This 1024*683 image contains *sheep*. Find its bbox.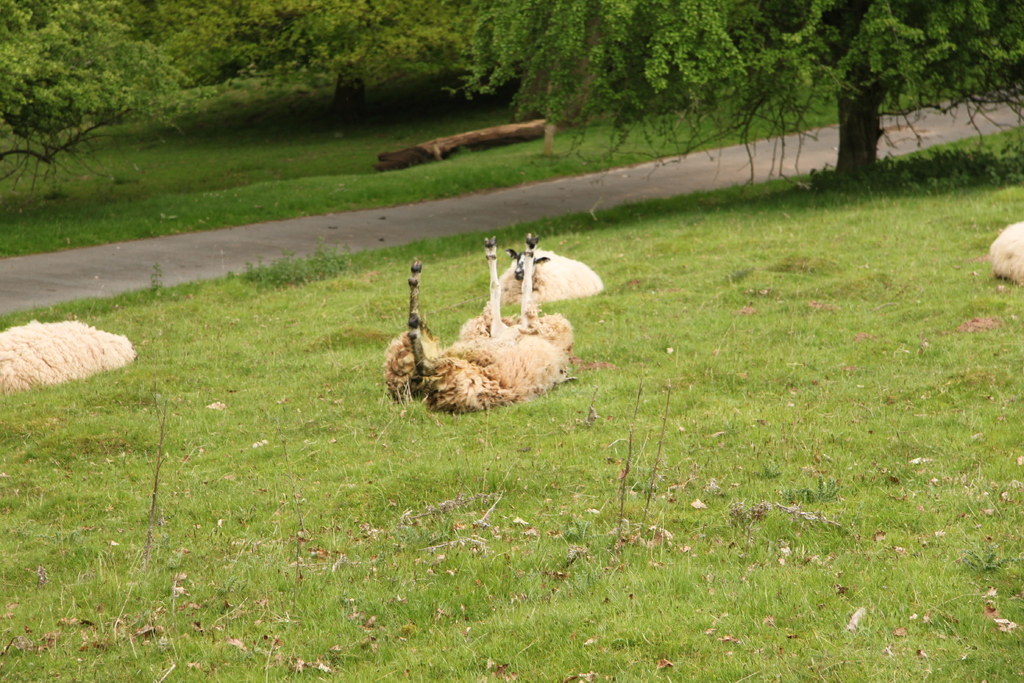
box(0, 321, 140, 395).
